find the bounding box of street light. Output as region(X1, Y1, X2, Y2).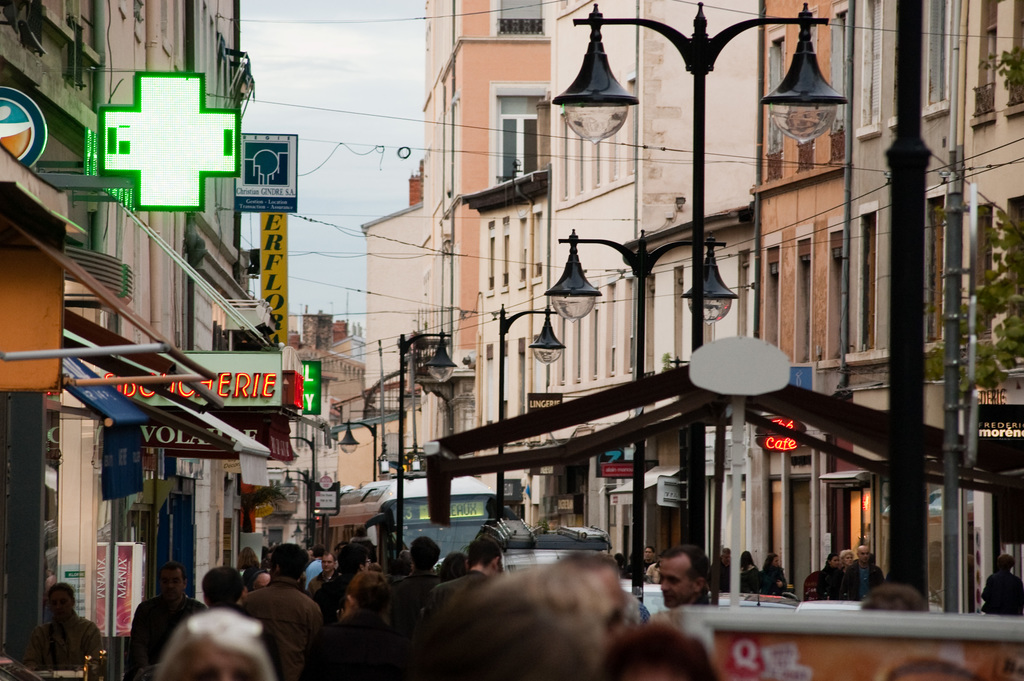
region(493, 300, 568, 513).
